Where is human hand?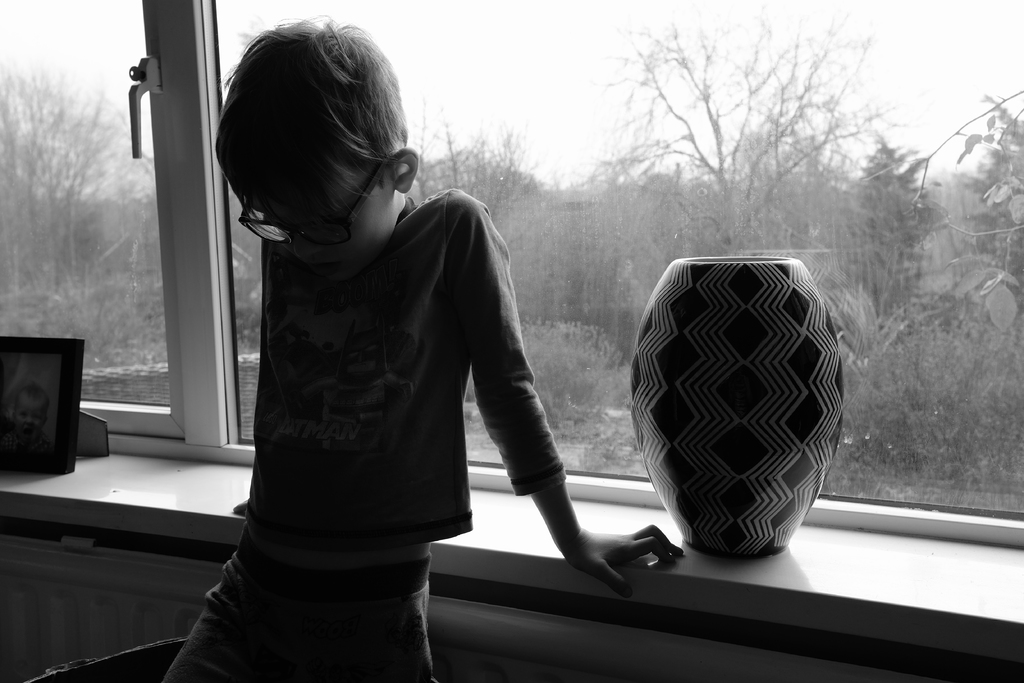
l=557, t=507, r=652, b=585.
